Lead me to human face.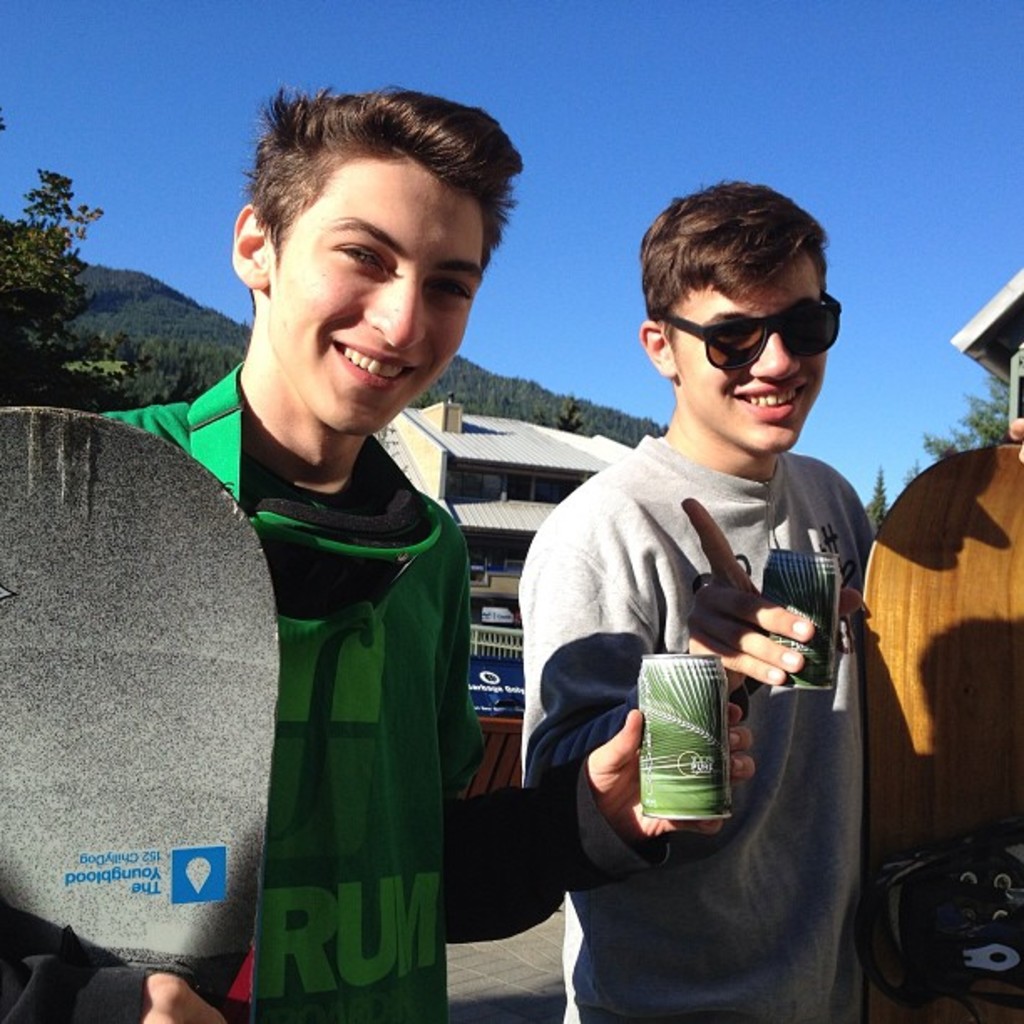
Lead to 268, 159, 485, 440.
